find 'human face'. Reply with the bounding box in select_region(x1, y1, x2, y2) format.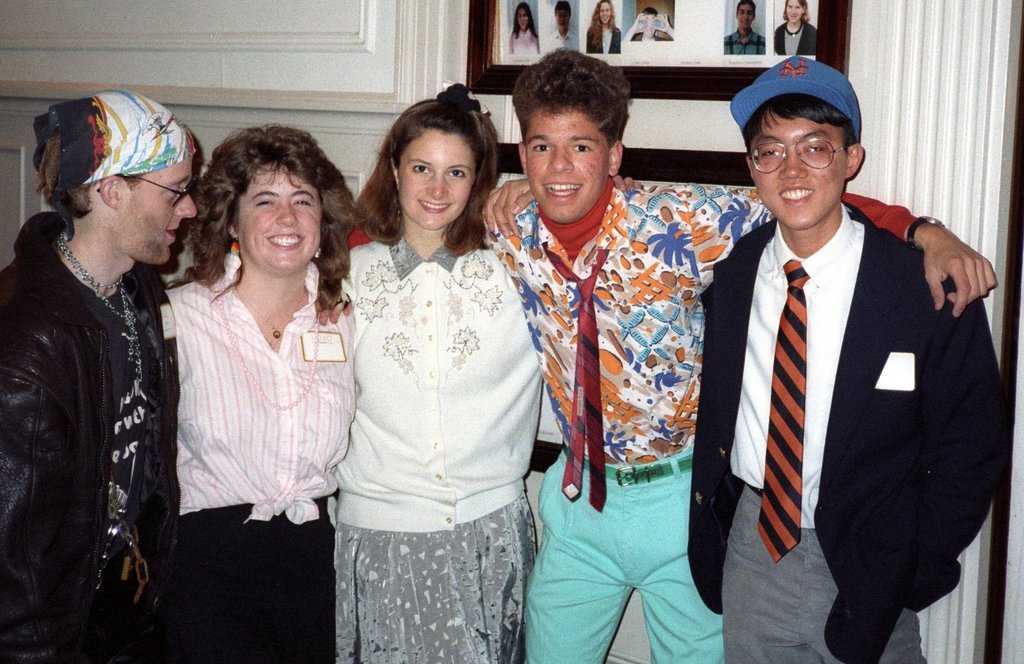
select_region(601, 3, 611, 23).
